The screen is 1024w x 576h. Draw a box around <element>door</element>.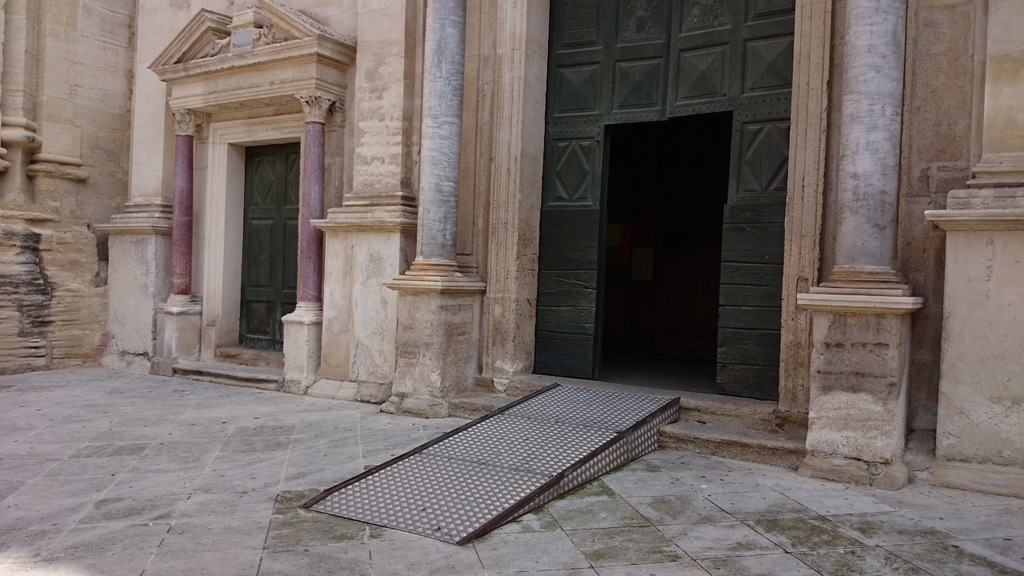
BBox(583, 88, 753, 397).
